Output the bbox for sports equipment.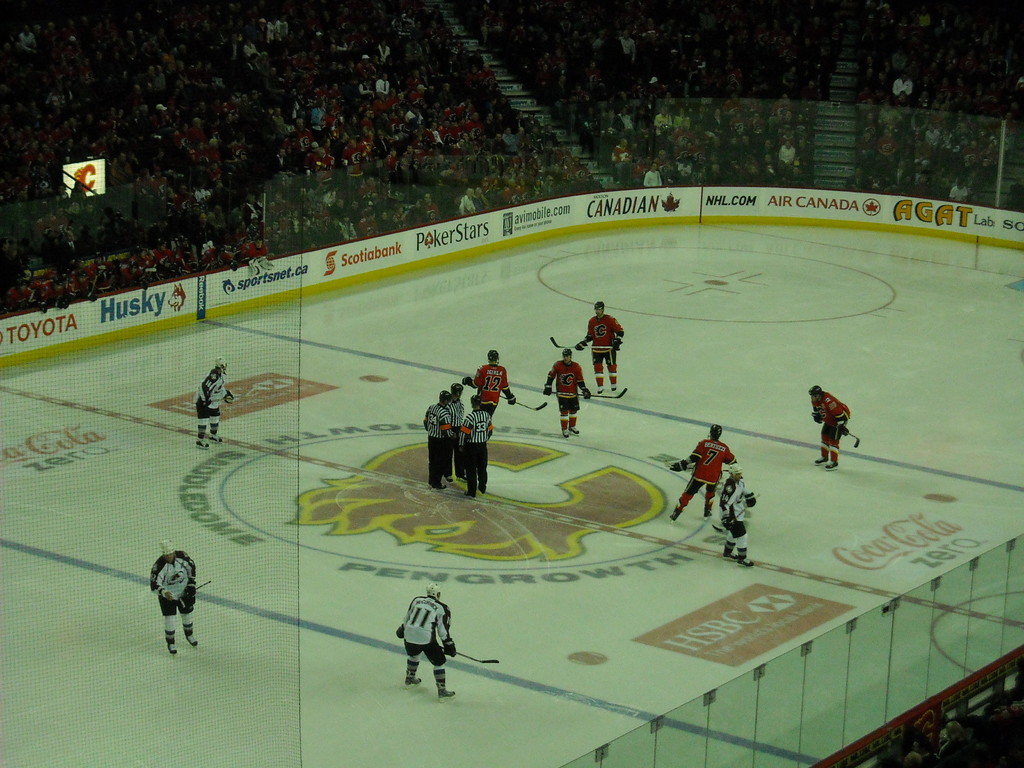
[left=593, top=301, right=605, bottom=317].
